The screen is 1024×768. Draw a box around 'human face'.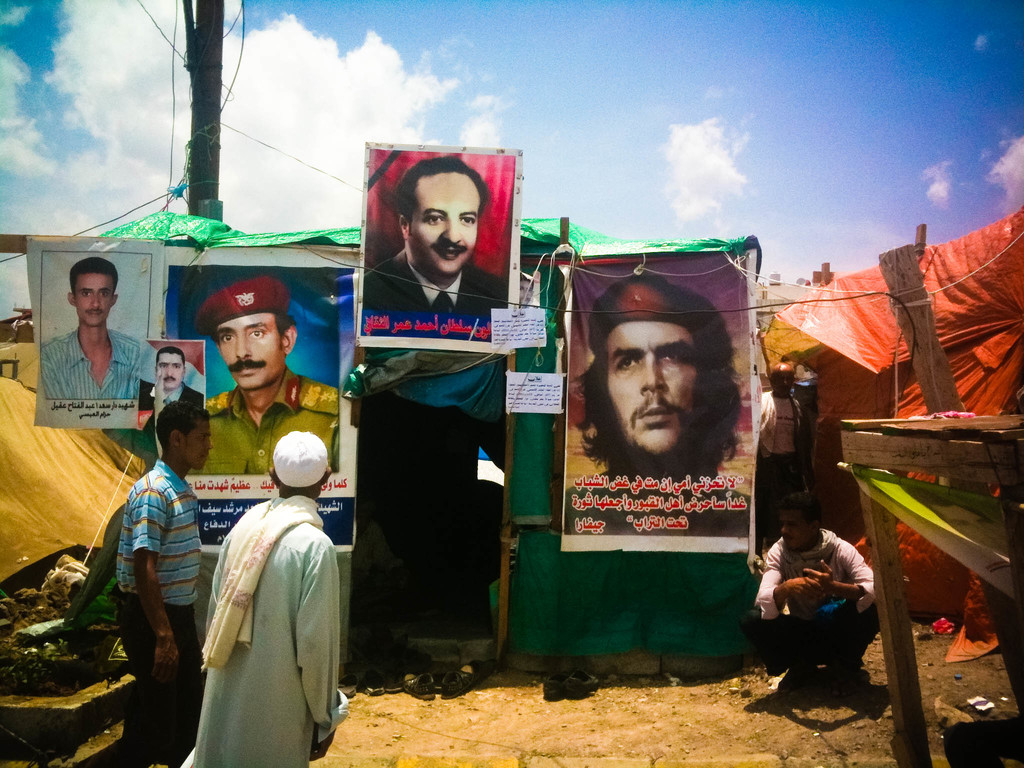
box=[216, 315, 282, 388].
